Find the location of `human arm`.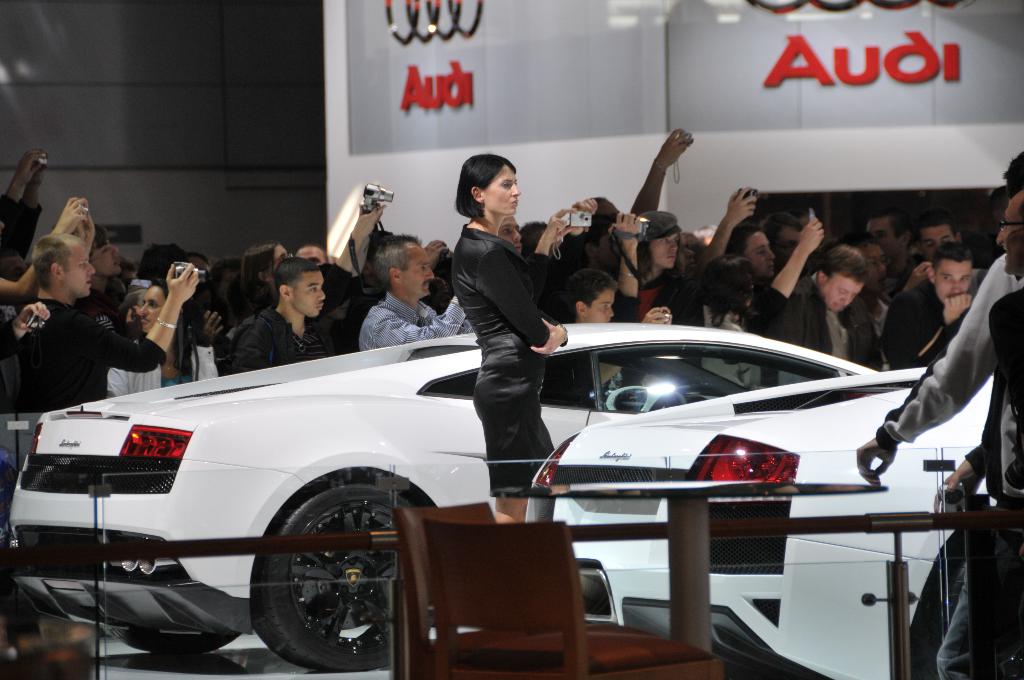
Location: x1=757, y1=218, x2=825, y2=327.
